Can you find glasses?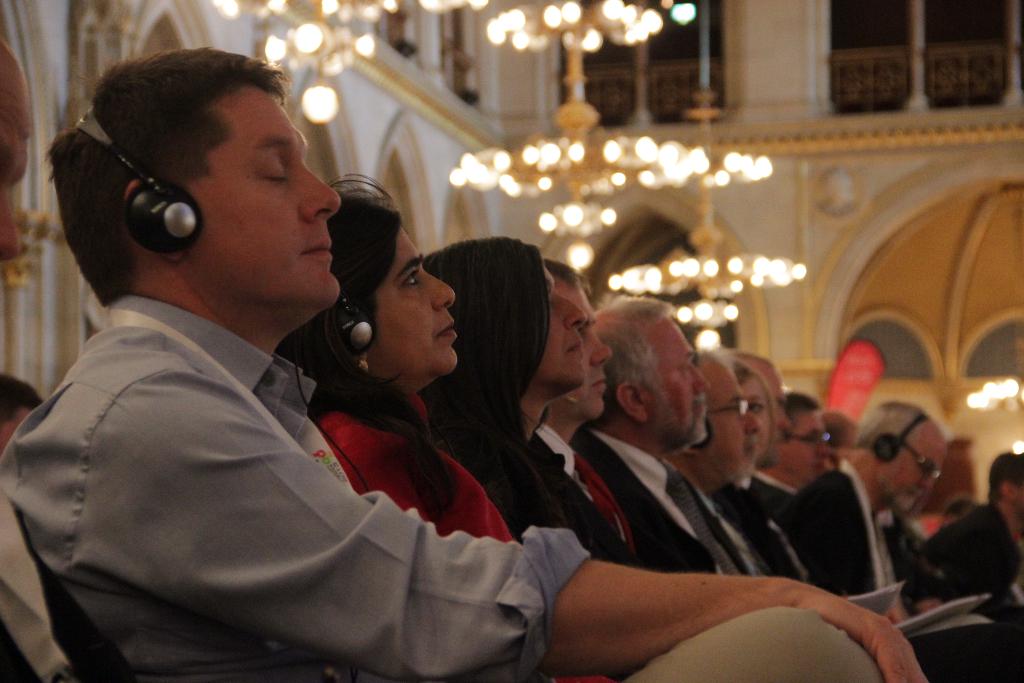
Yes, bounding box: x1=710 y1=397 x2=753 y2=412.
